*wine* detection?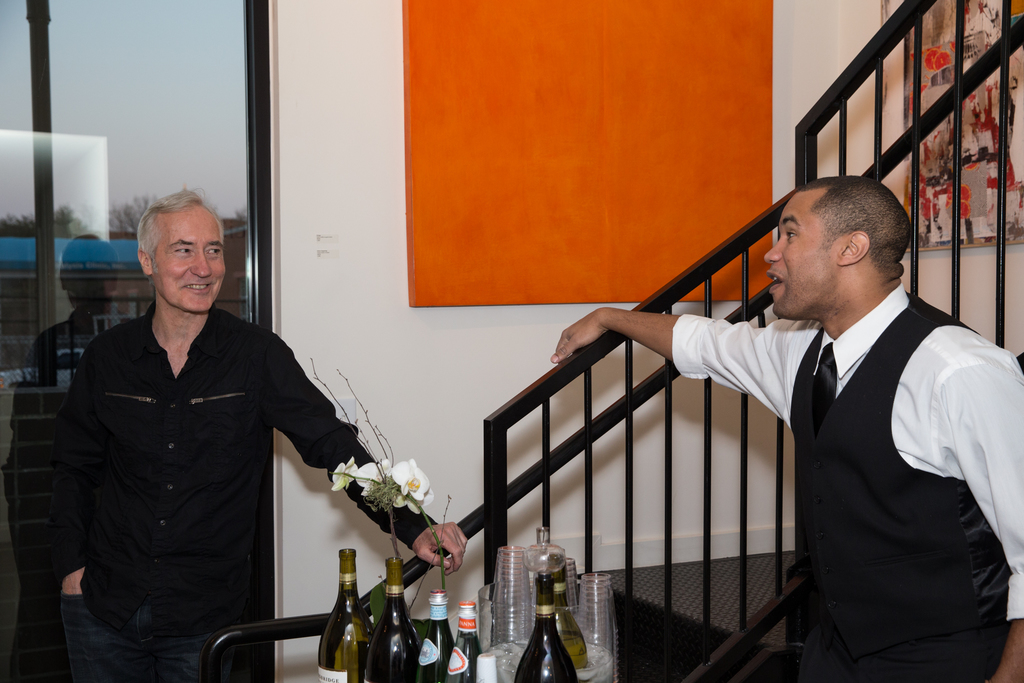
bbox=[374, 555, 421, 682]
